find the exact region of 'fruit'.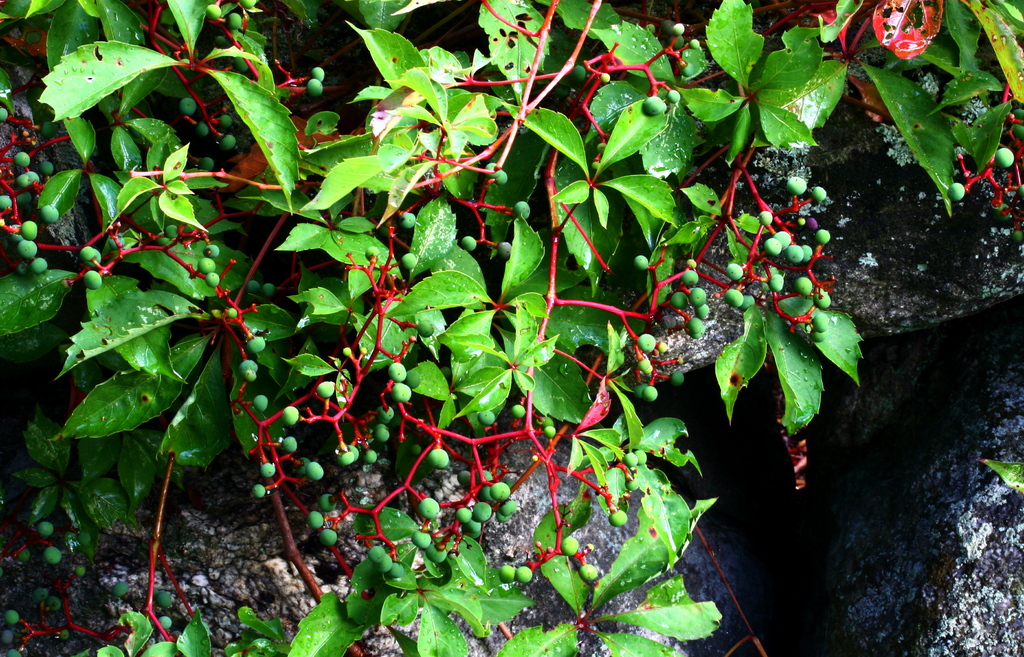
Exact region: 637,334,657,355.
